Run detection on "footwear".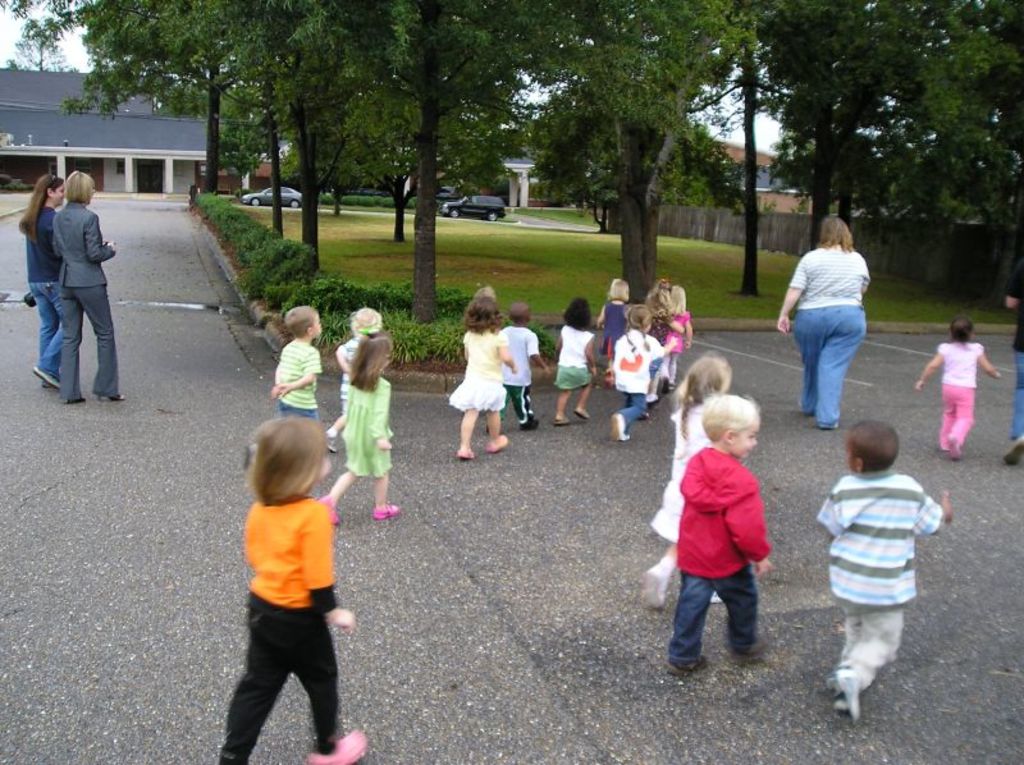
Result: box=[614, 411, 631, 443].
